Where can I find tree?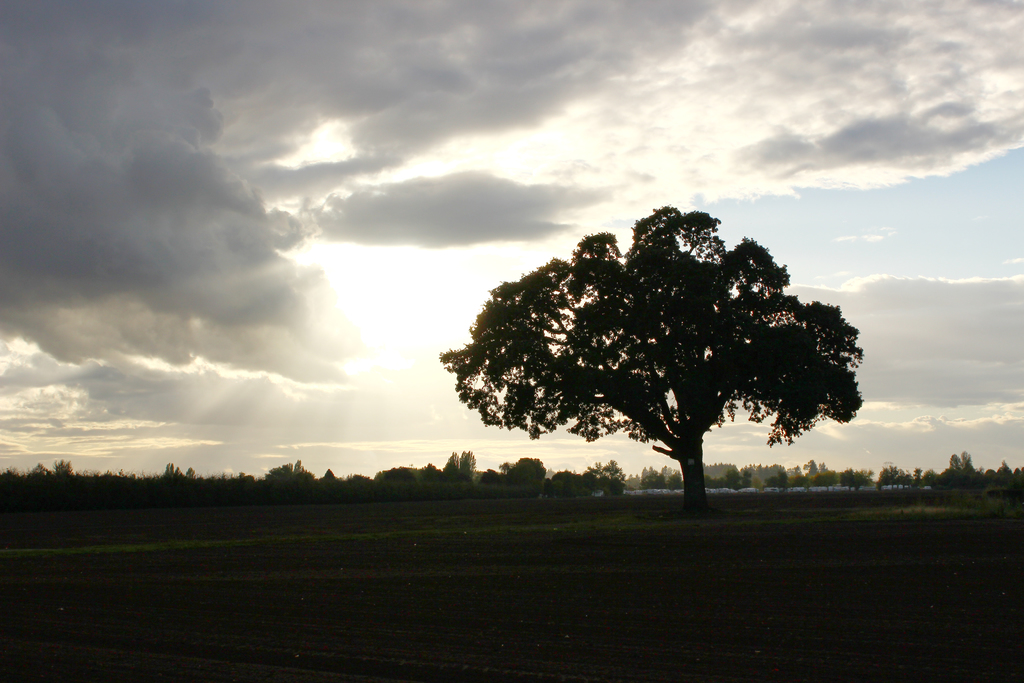
You can find it at [319, 468, 344, 489].
